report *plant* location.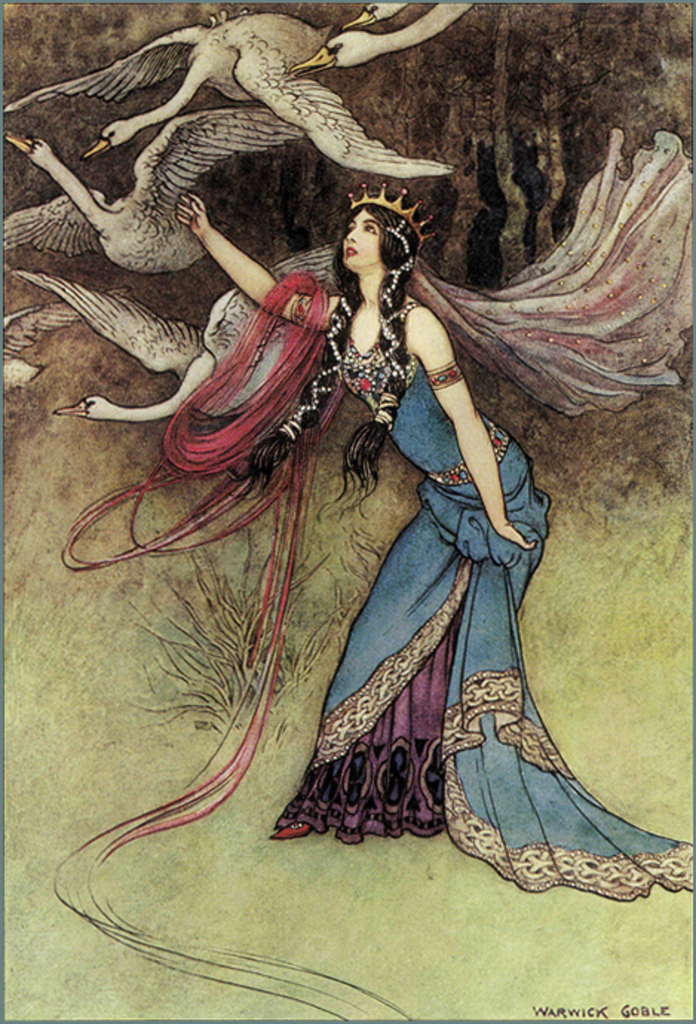
Report: pyautogui.locateOnScreen(111, 536, 367, 752).
